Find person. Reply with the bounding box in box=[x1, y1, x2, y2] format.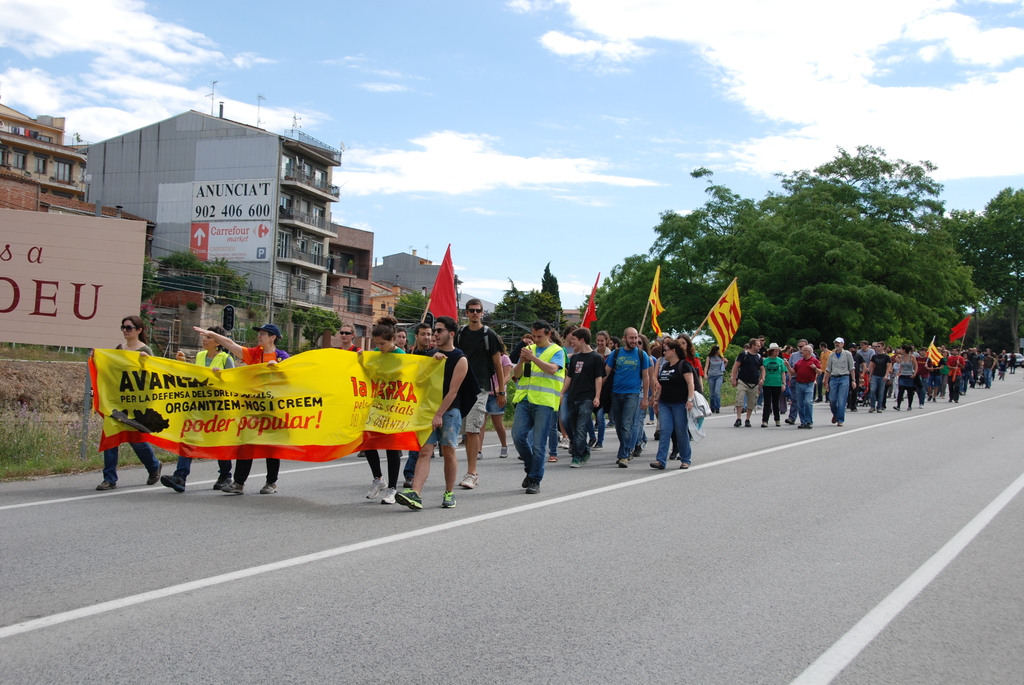
box=[454, 298, 502, 488].
